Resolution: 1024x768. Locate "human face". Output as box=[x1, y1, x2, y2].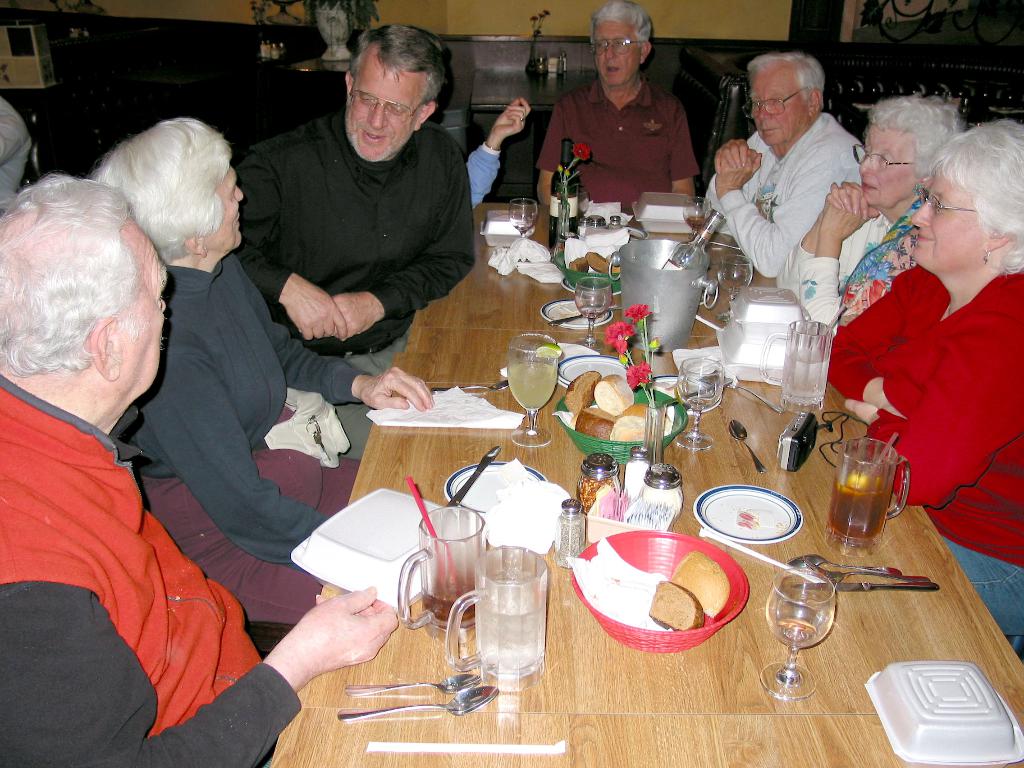
box=[122, 218, 166, 384].
